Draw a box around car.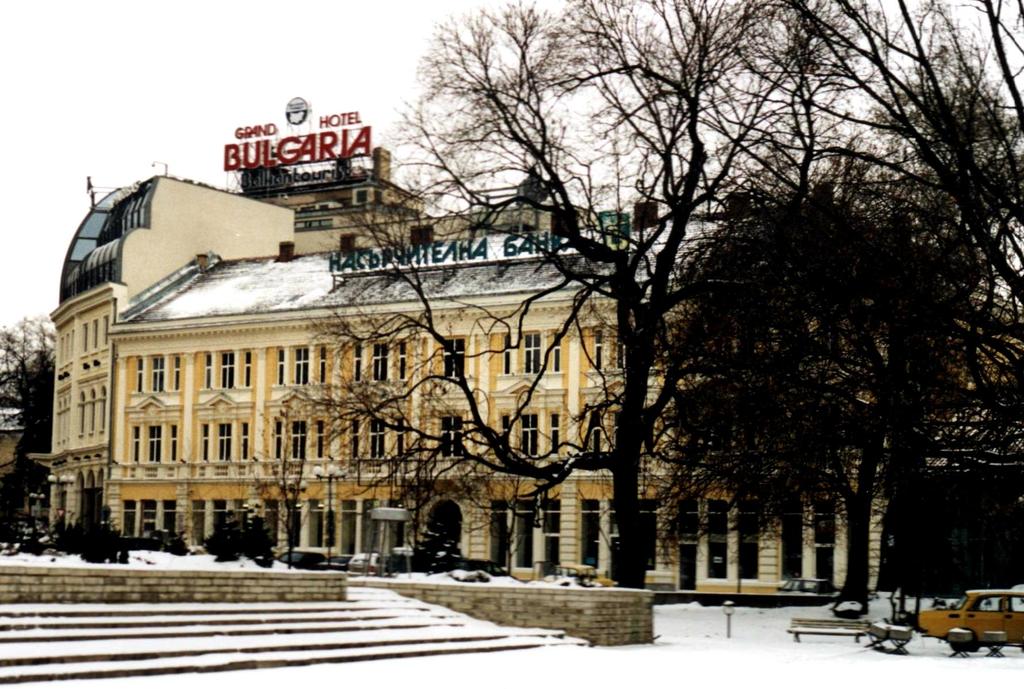
<box>543,561,616,585</box>.
